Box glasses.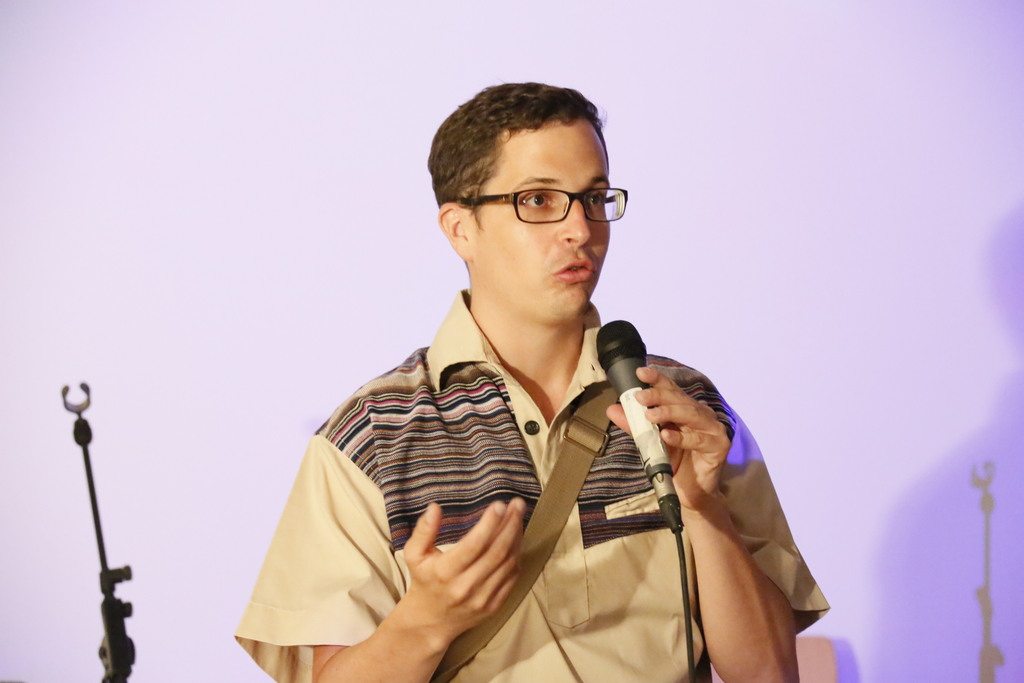
(458, 188, 629, 233).
